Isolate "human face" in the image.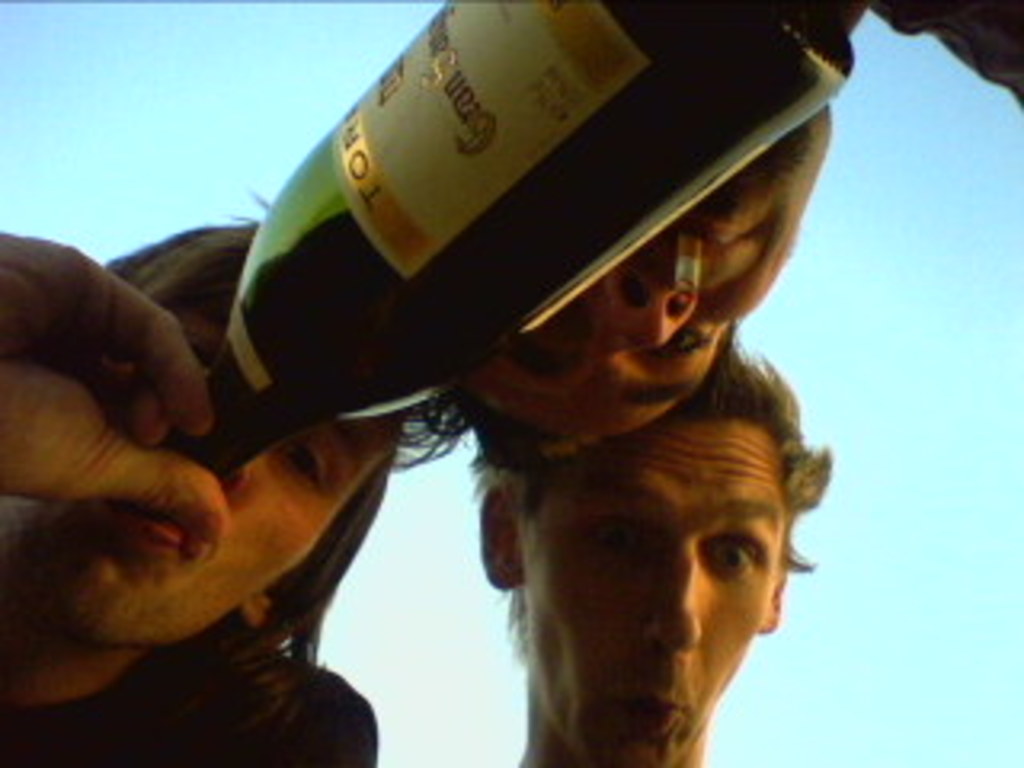
Isolated region: (x1=528, y1=422, x2=784, y2=765).
